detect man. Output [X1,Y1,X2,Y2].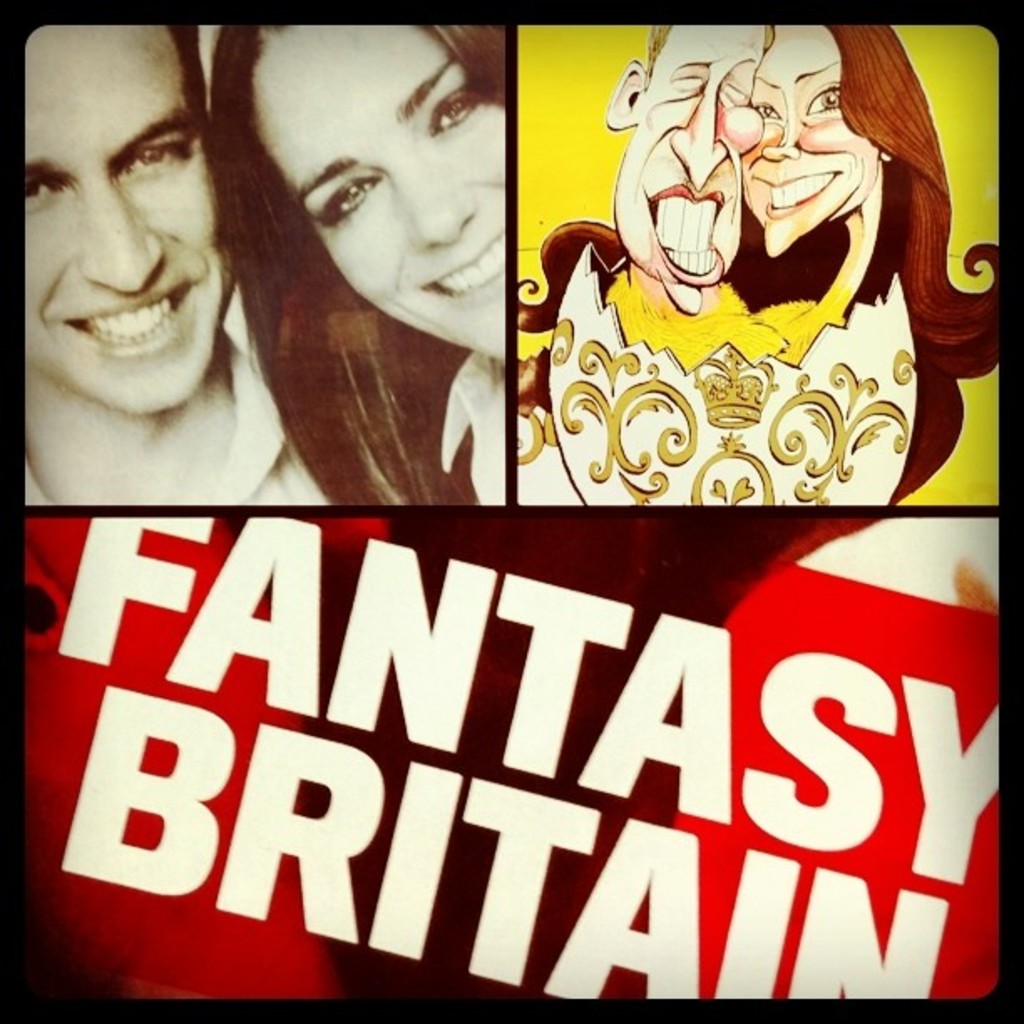
[606,23,768,313].
